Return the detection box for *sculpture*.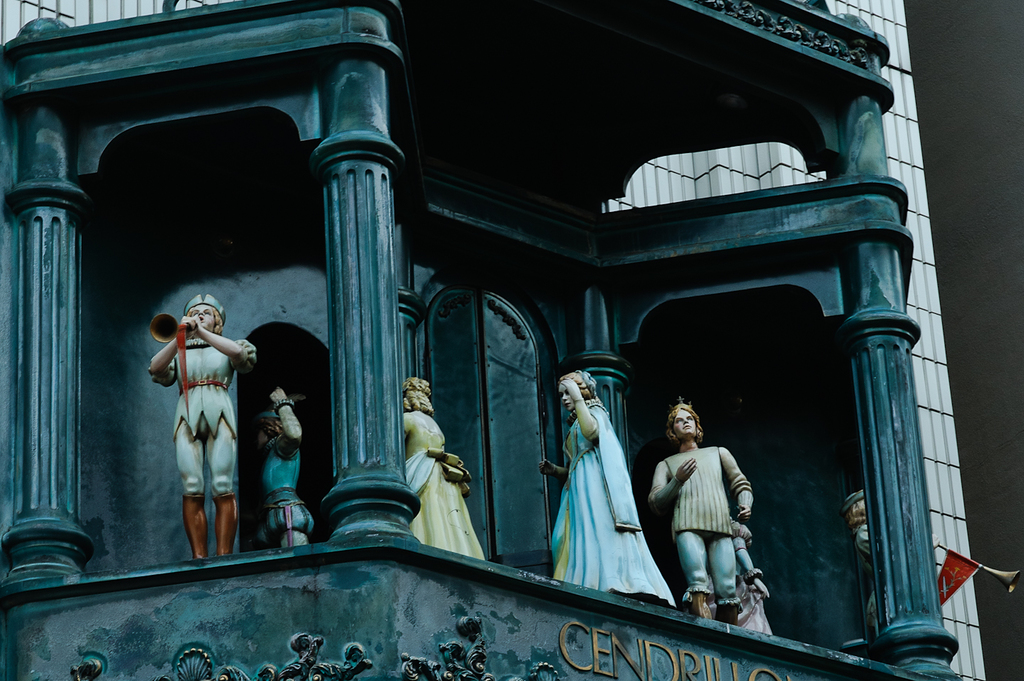
{"x1": 643, "y1": 396, "x2": 756, "y2": 633}.
